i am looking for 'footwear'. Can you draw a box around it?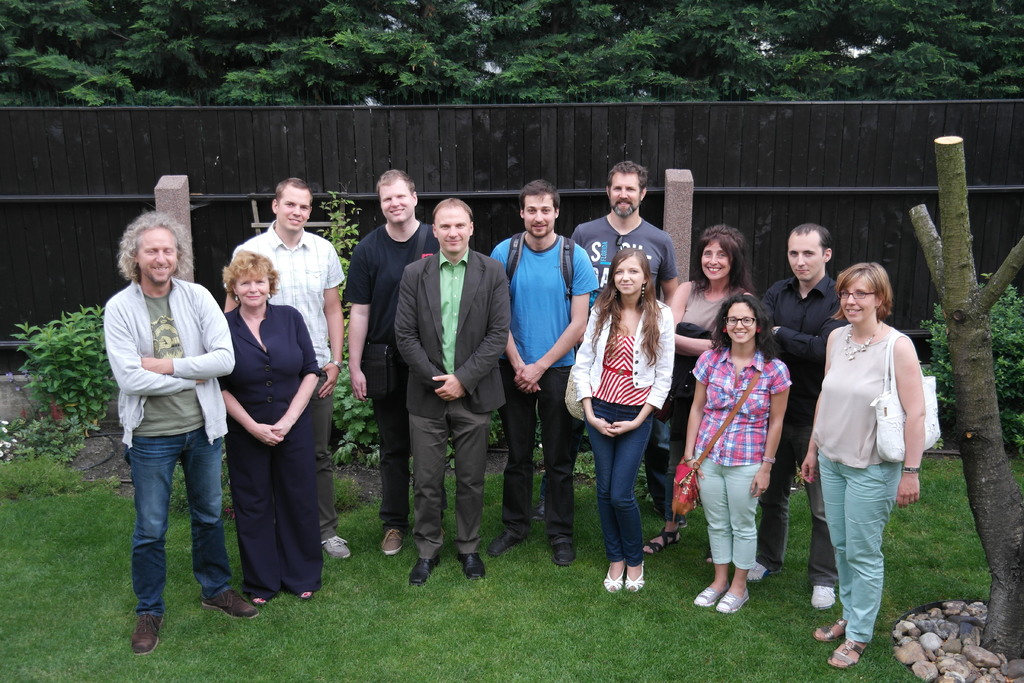
Sure, the bounding box is BBox(294, 587, 319, 604).
